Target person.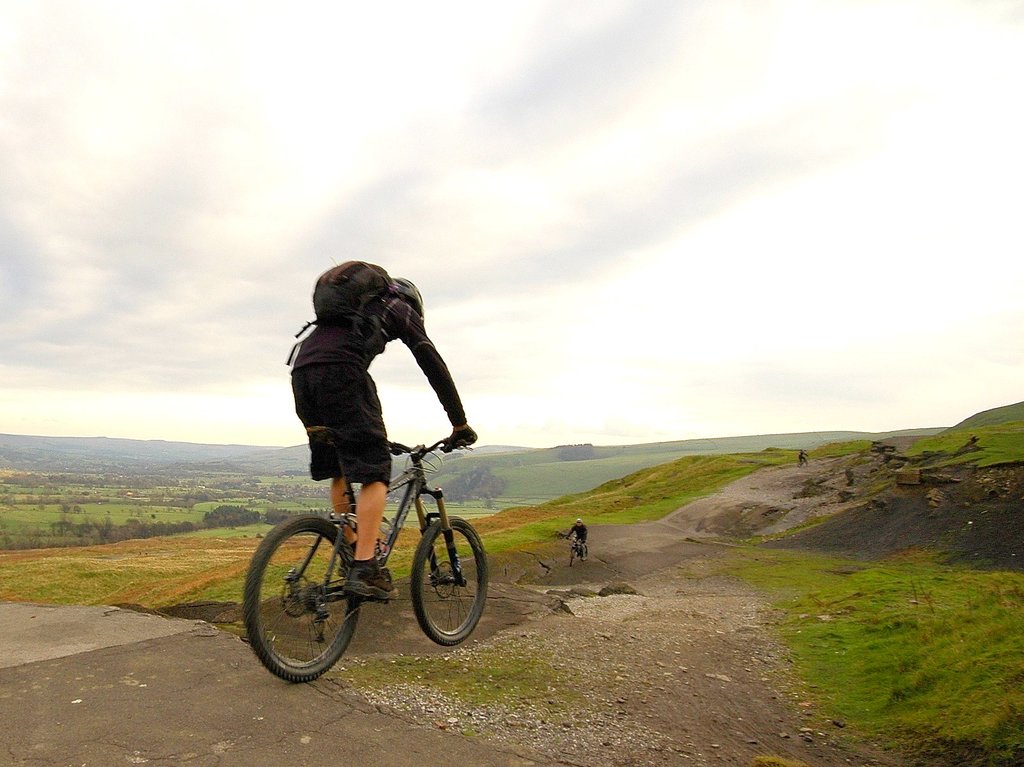
Target region: 267,246,476,606.
